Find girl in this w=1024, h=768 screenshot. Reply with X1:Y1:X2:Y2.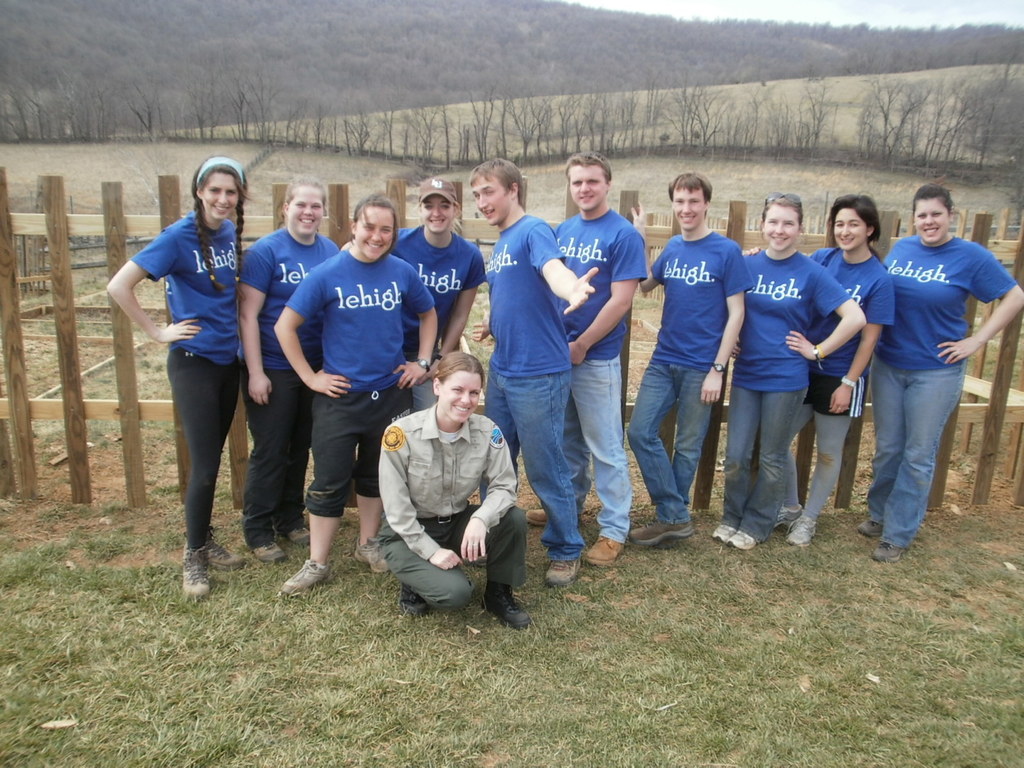
340:175:484:416.
